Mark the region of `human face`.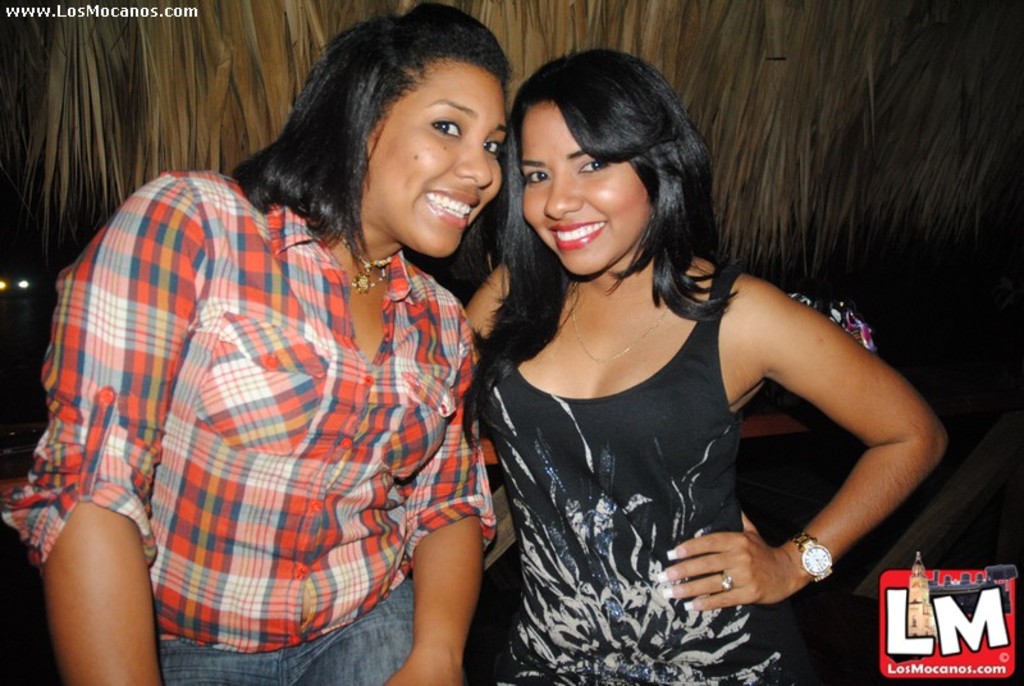
Region: 371,69,511,257.
